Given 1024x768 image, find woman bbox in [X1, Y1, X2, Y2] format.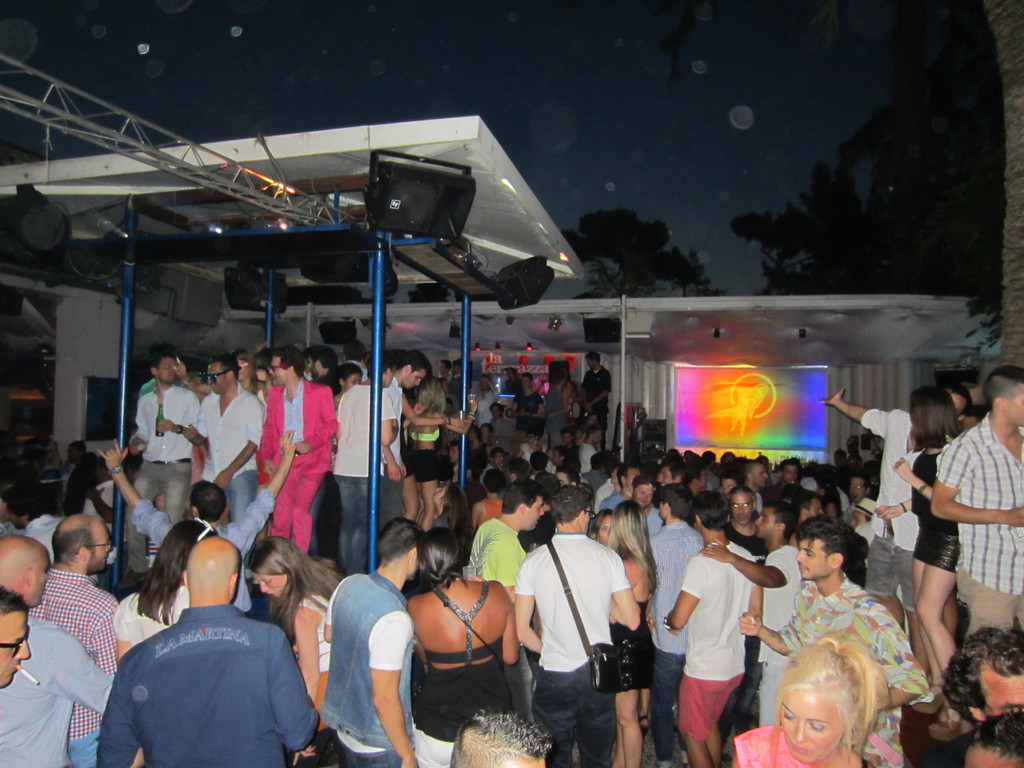
[465, 424, 490, 484].
